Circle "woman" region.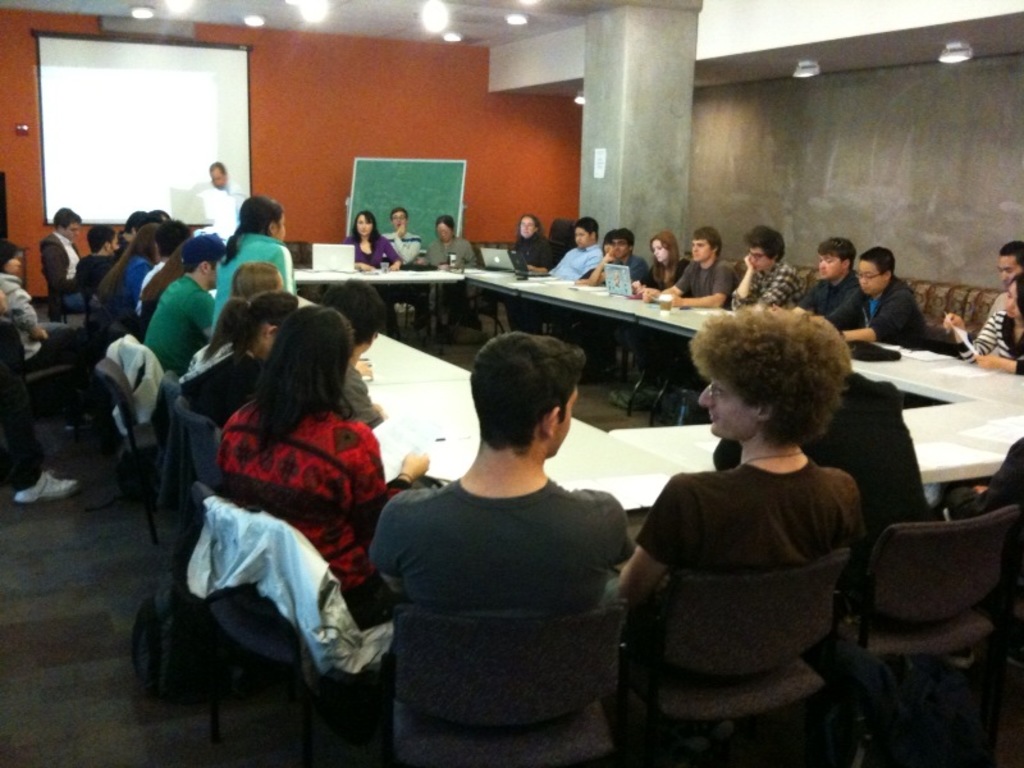
Region: bbox=(92, 224, 161, 325).
